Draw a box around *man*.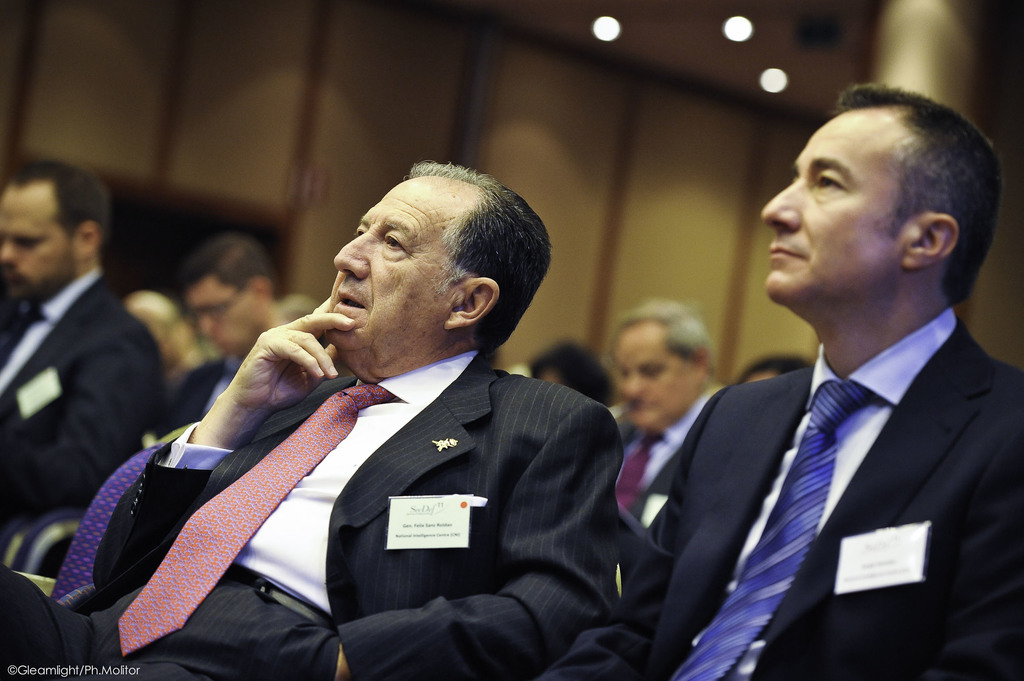
l=0, t=157, r=172, b=529.
